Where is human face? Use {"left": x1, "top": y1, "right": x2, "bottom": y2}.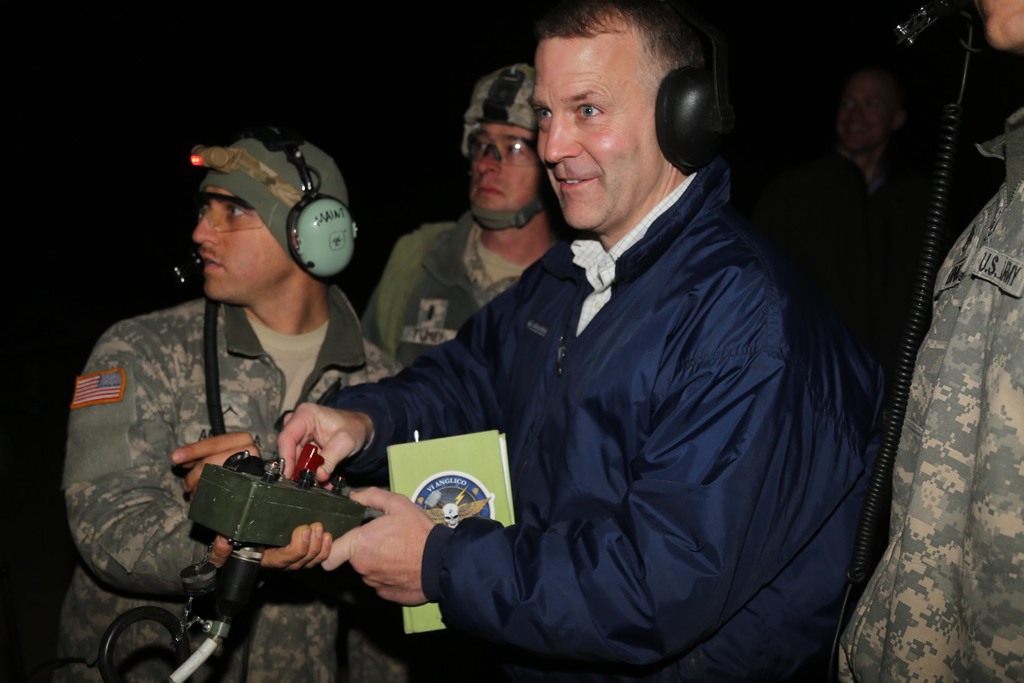
{"left": 535, "top": 34, "right": 657, "bottom": 233}.
